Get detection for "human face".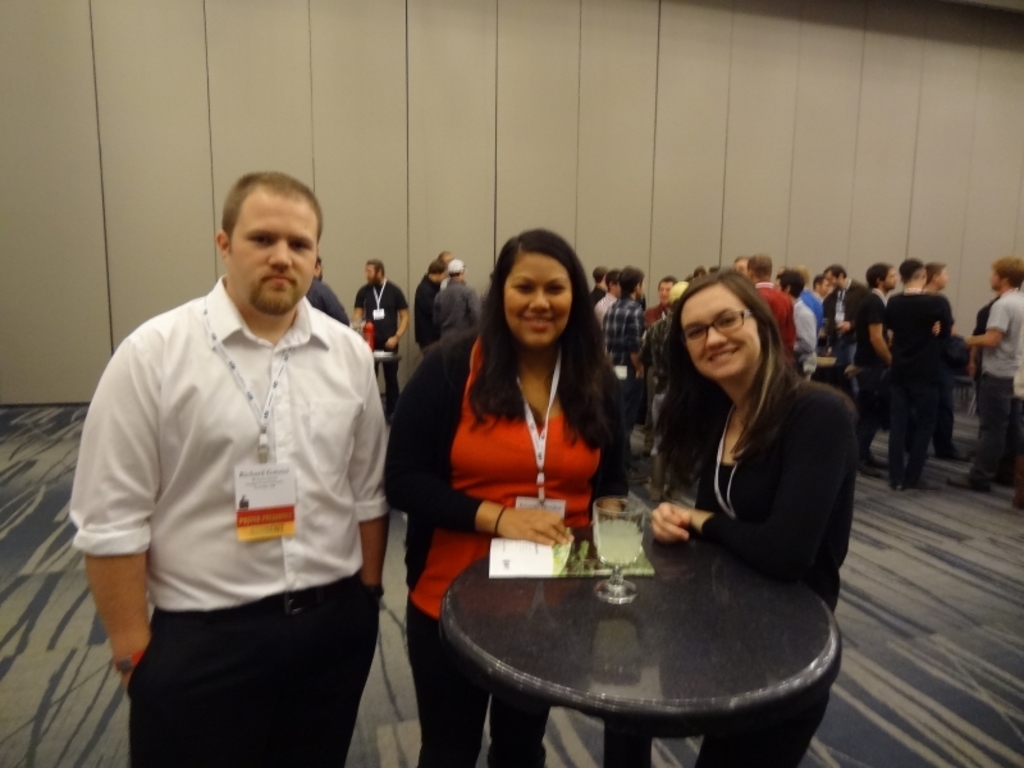
Detection: (365, 264, 380, 284).
